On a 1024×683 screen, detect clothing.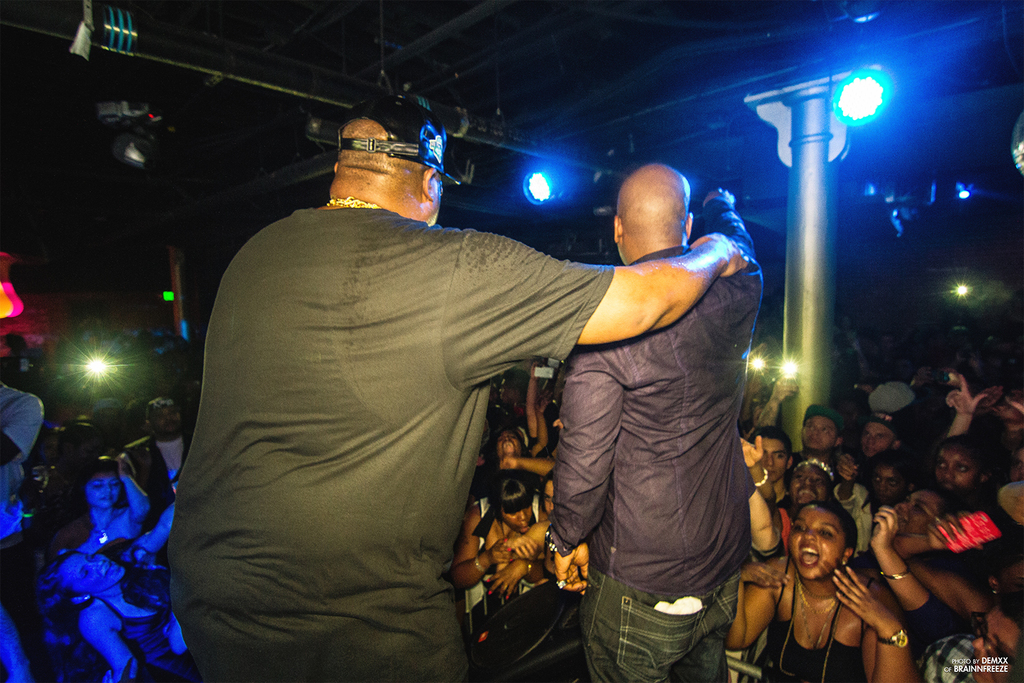
locate(752, 555, 871, 682).
